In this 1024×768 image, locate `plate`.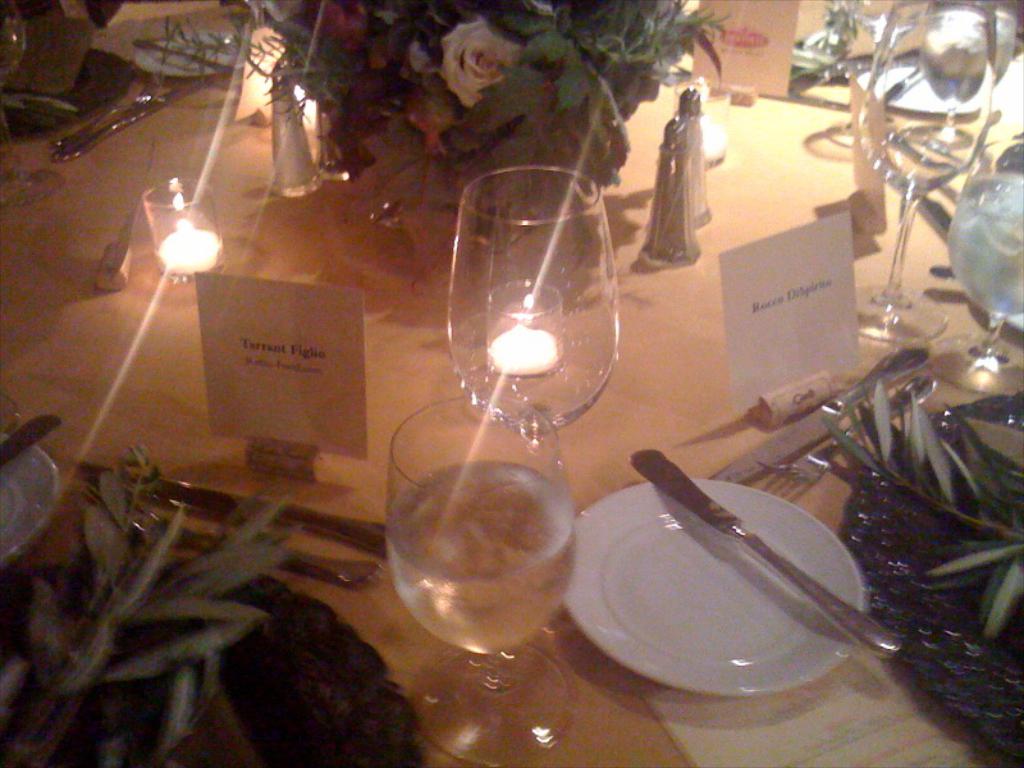
Bounding box: [left=852, top=61, right=998, bottom=119].
